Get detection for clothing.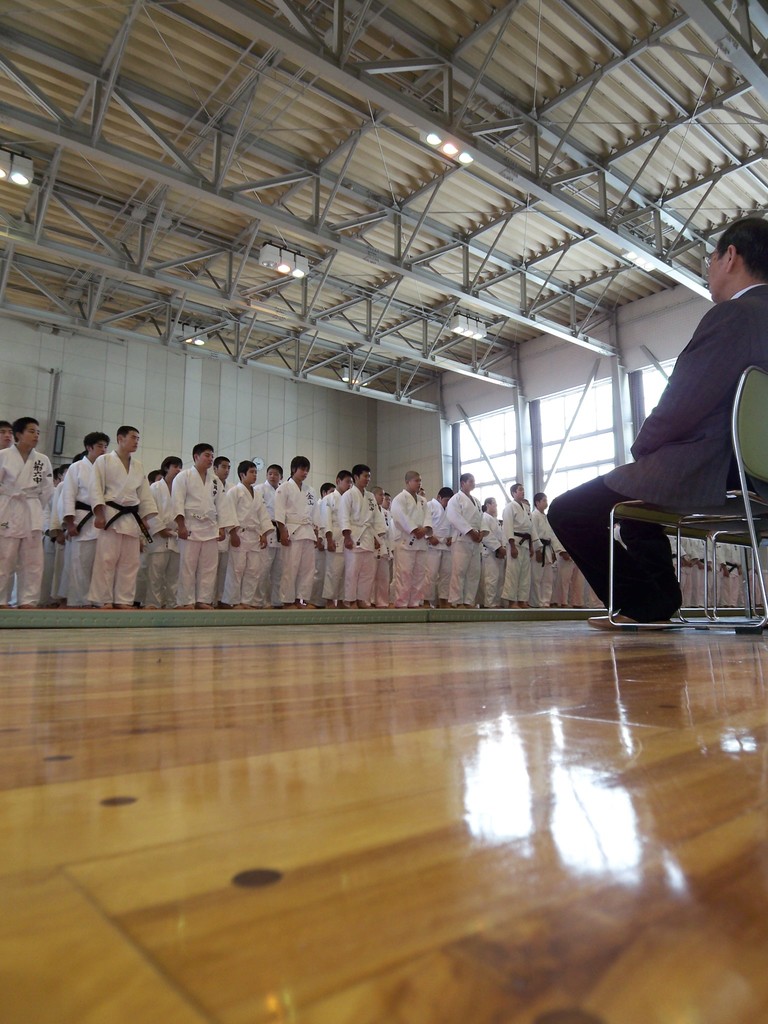
Detection: bbox=(444, 491, 497, 594).
